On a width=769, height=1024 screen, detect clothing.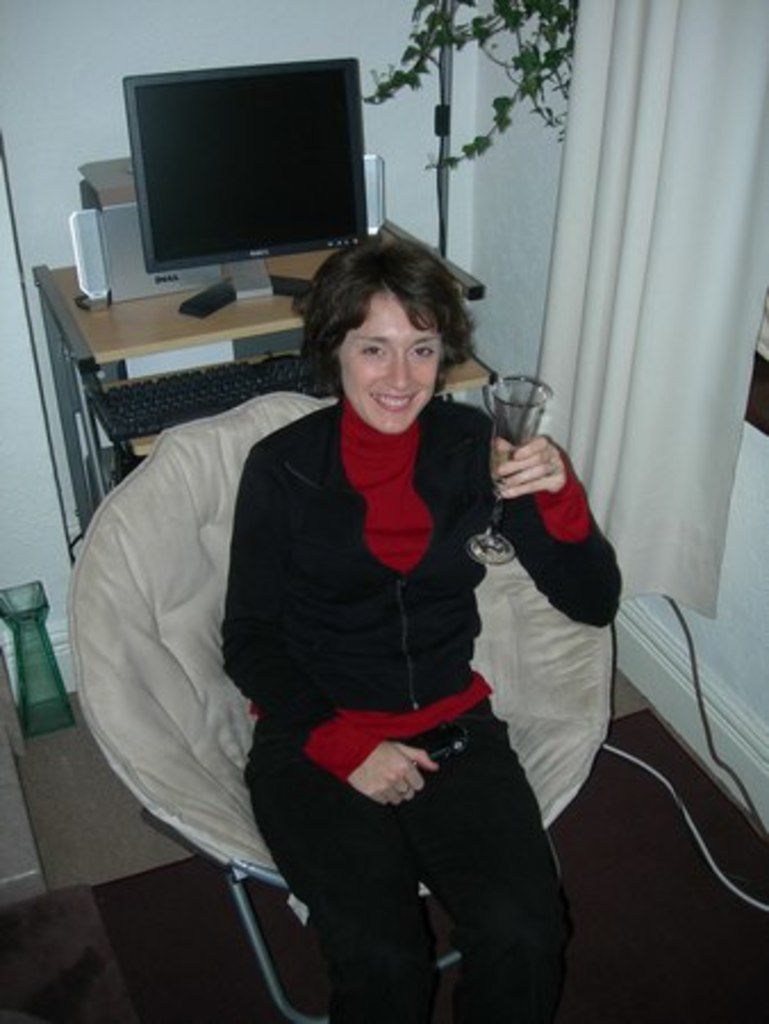
bbox(200, 375, 626, 1022).
